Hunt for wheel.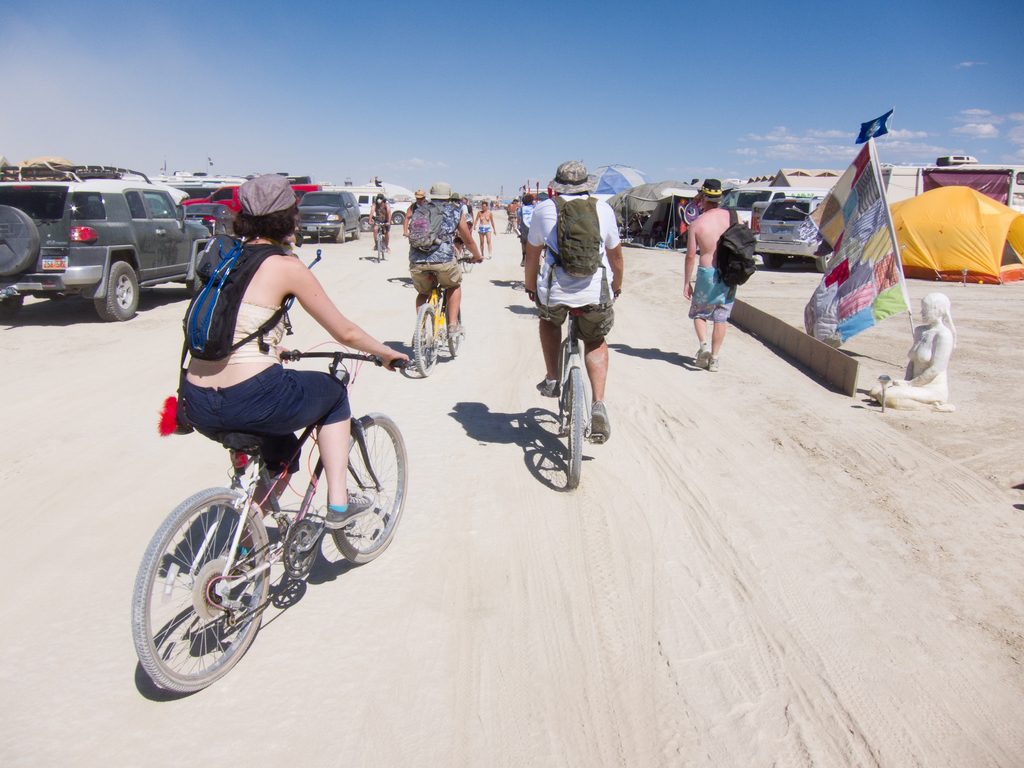
Hunted down at [x1=349, y1=220, x2=361, y2=241].
